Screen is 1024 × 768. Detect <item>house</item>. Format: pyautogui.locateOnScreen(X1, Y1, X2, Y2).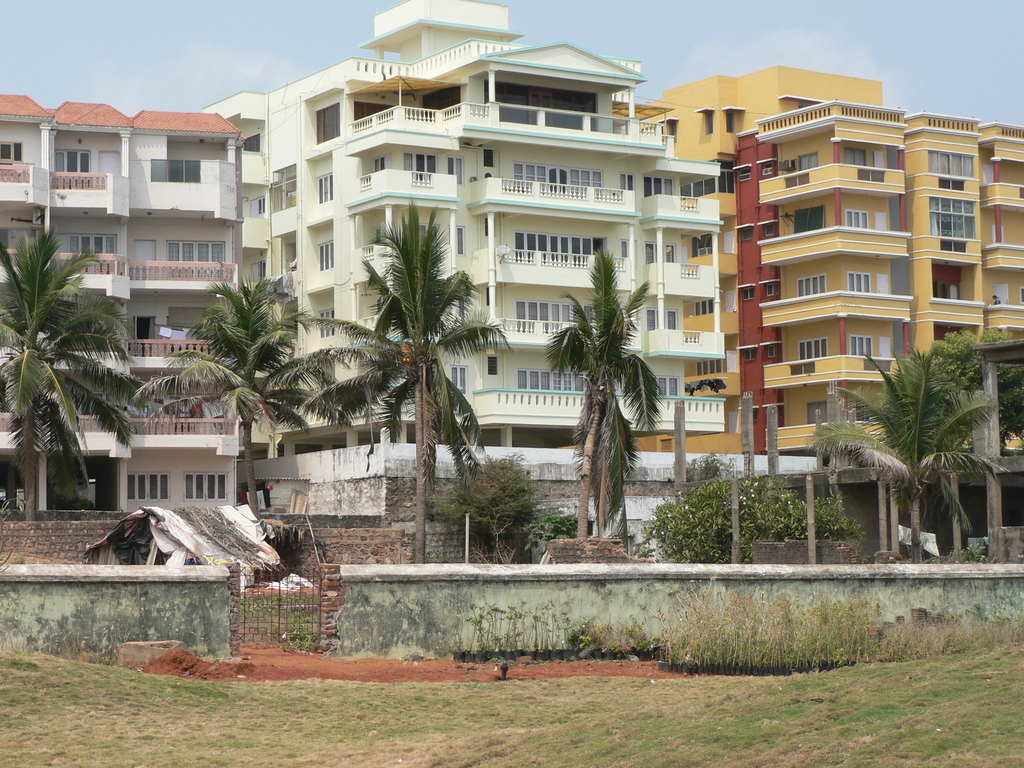
pyautogui.locateOnScreen(51, 379, 128, 406).
